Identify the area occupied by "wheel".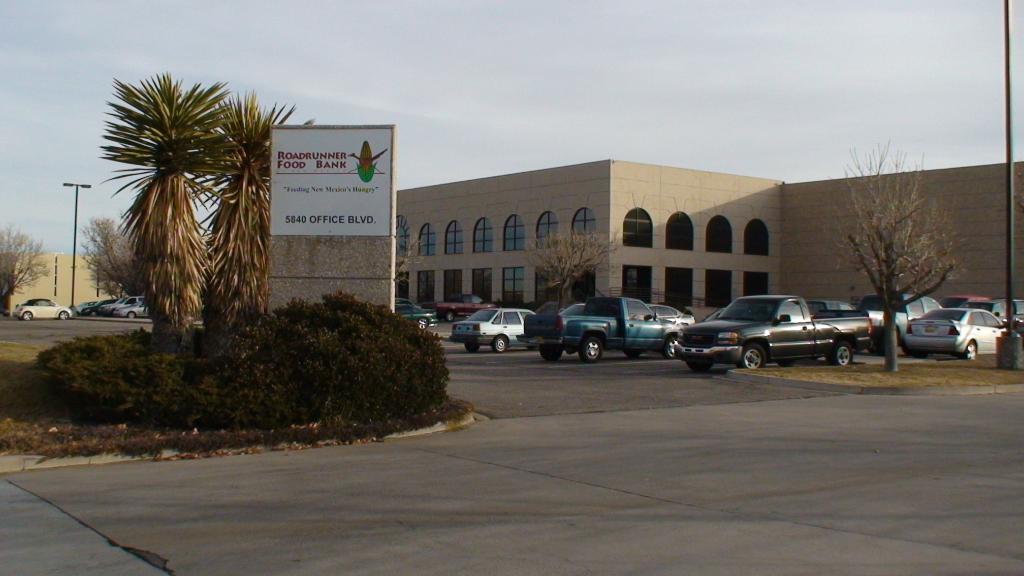
Area: BBox(739, 341, 770, 369).
